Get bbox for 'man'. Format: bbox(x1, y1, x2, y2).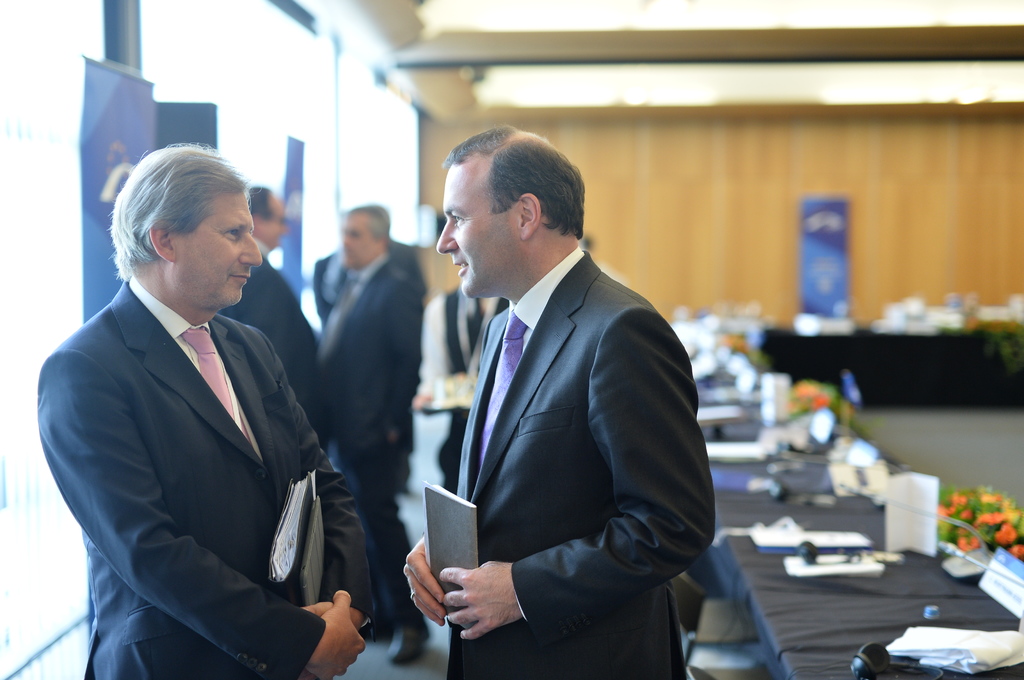
bbox(388, 105, 717, 674).
